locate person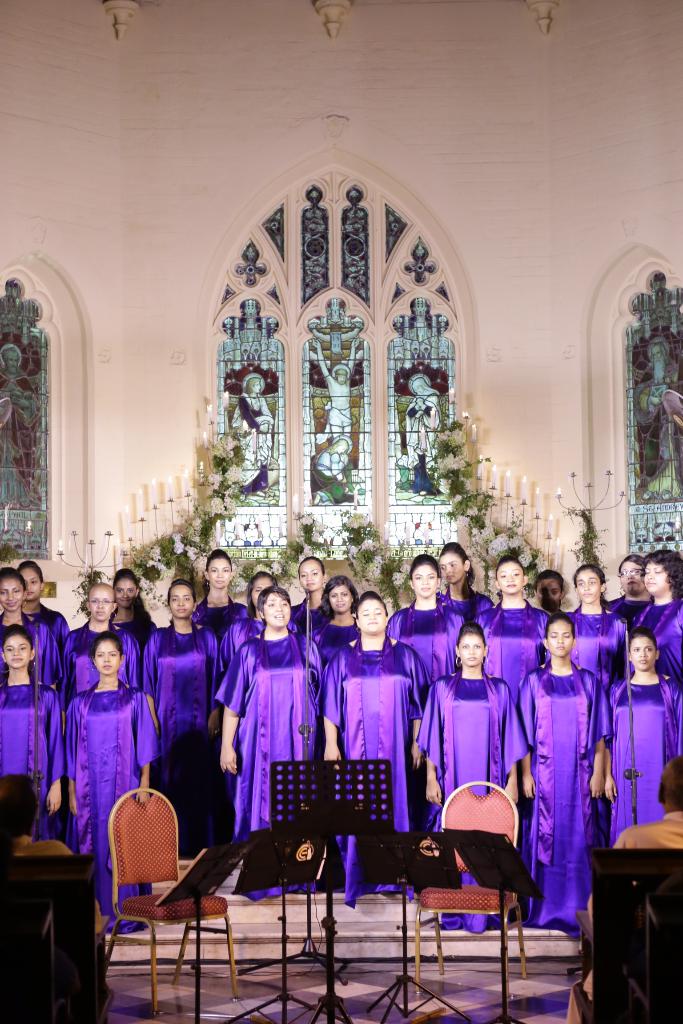
x1=602, y1=549, x2=654, y2=628
